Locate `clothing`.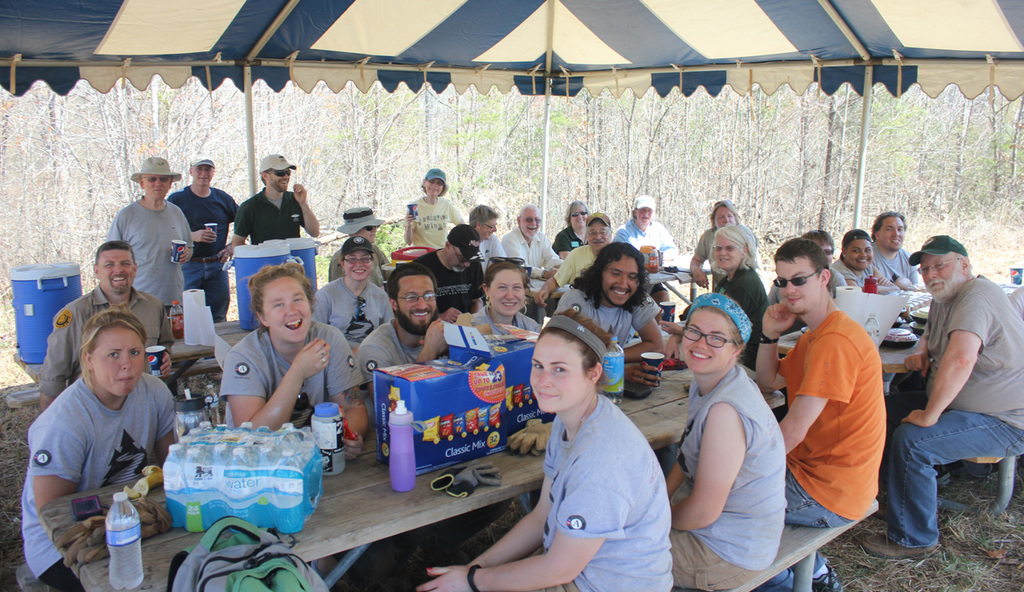
Bounding box: select_region(316, 285, 397, 338).
